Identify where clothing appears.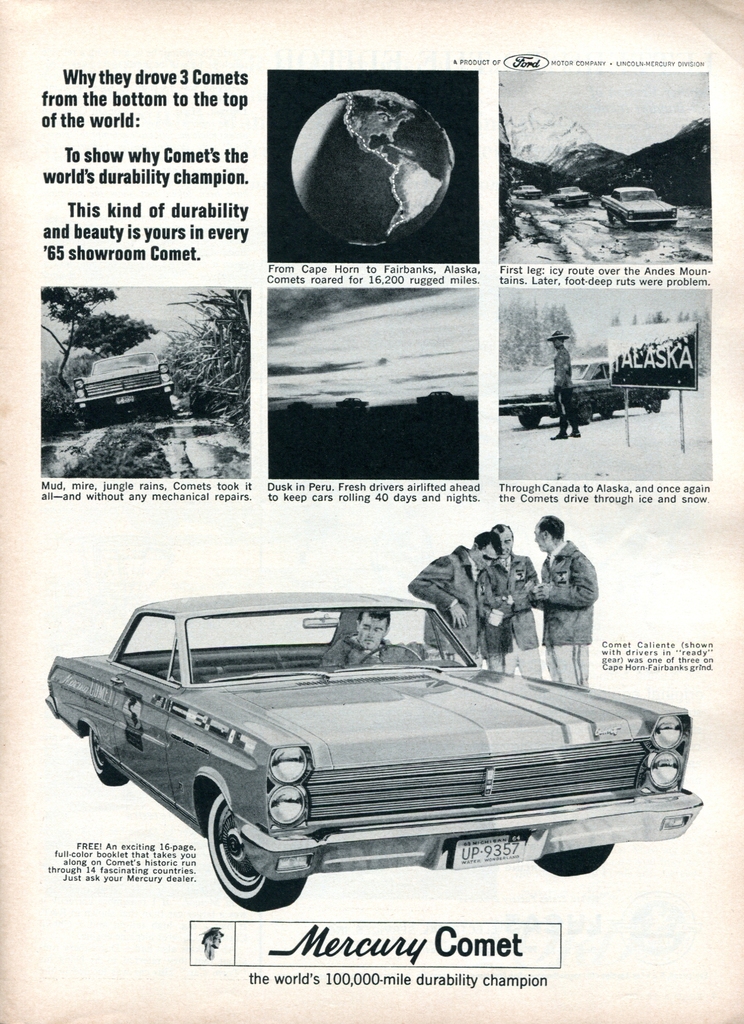
Appears at l=522, t=524, r=610, b=685.
